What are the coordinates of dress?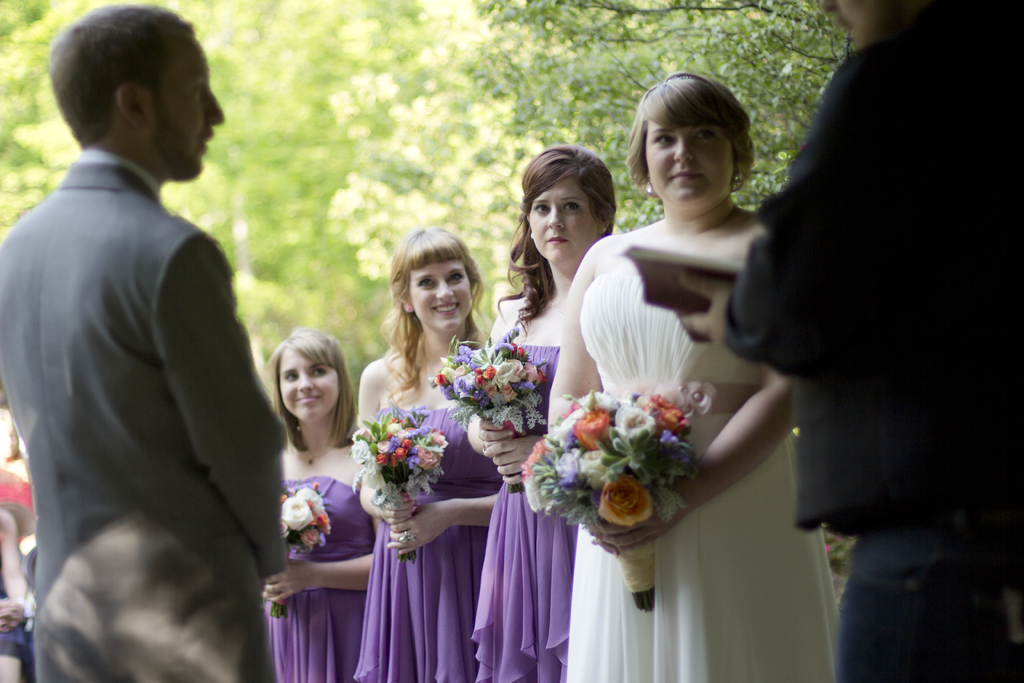
left=357, top=406, right=502, bottom=678.
